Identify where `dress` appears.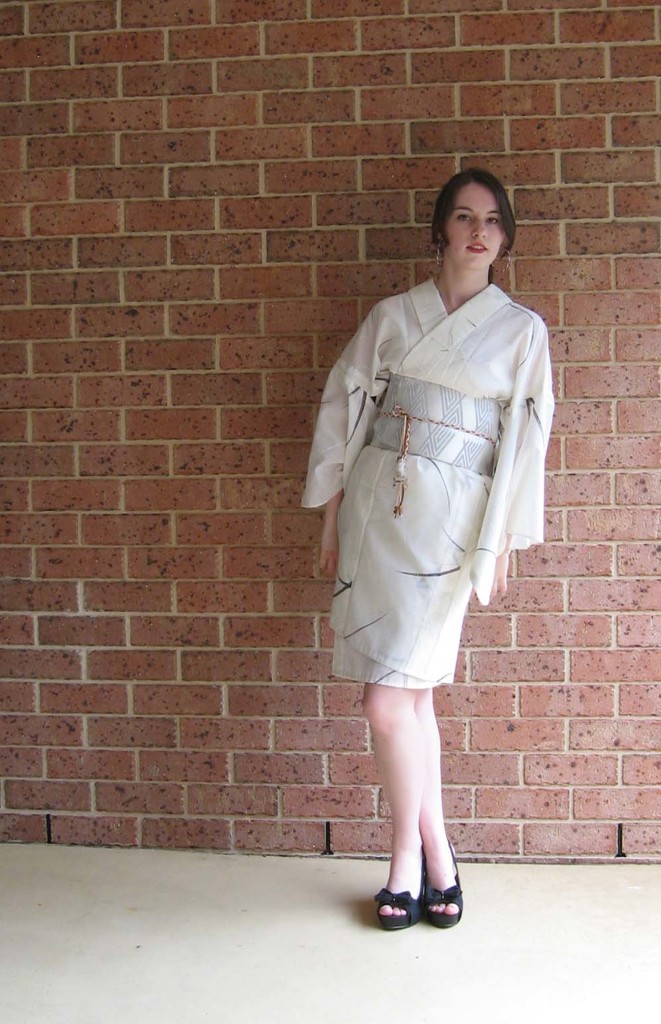
Appears at <box>283,272,553,706</box>.
